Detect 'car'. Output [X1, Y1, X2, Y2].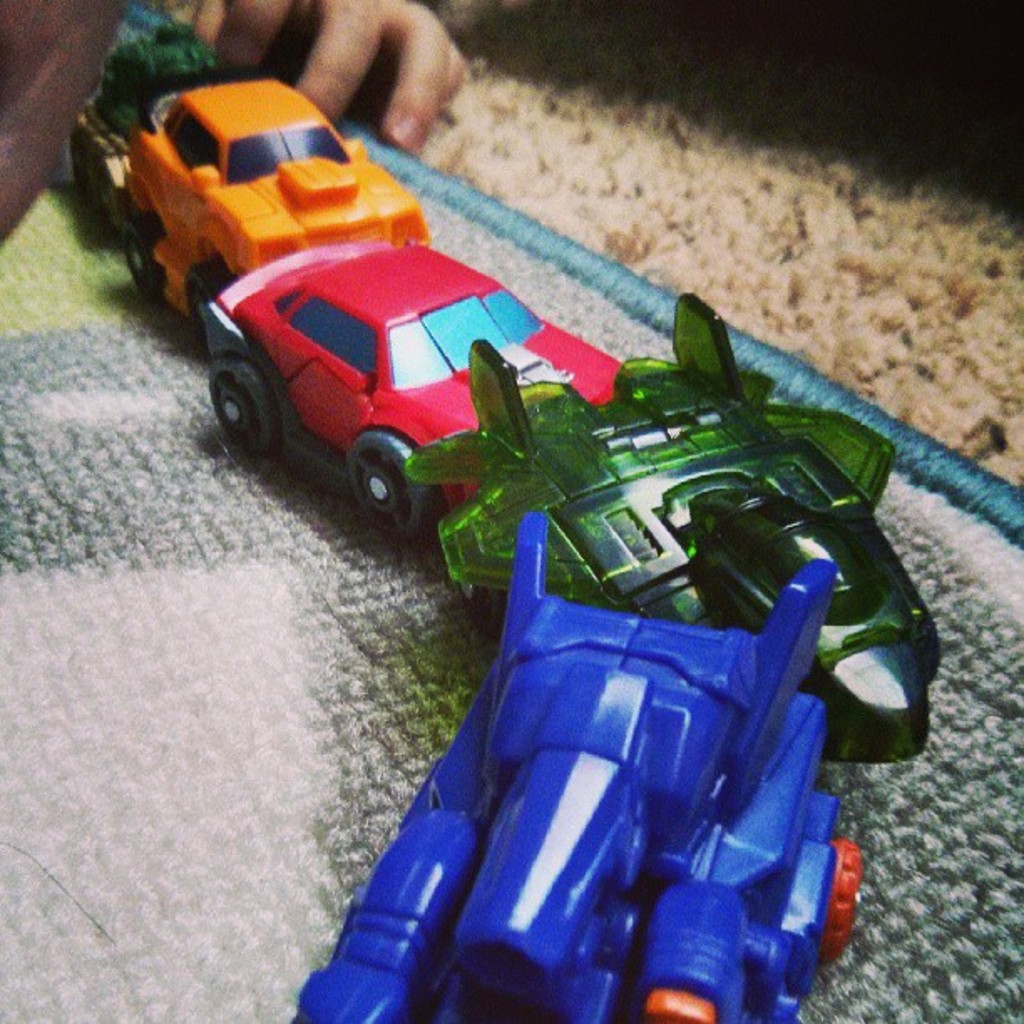
[197, 234, 637, 535].
